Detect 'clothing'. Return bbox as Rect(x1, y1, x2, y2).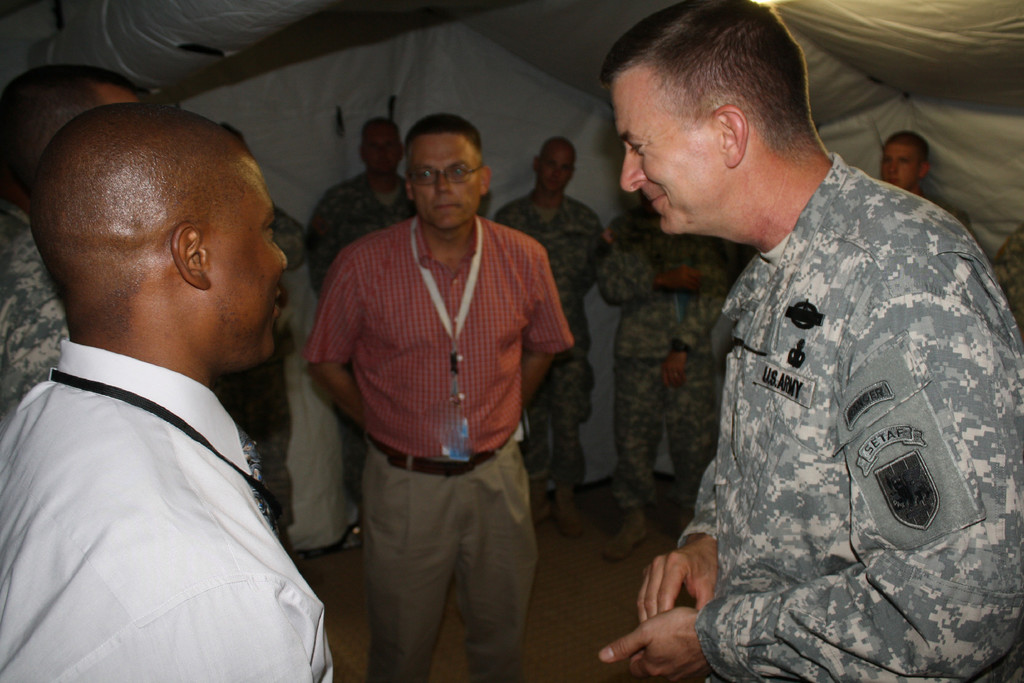
Rect(604, 209, 727, 493).
